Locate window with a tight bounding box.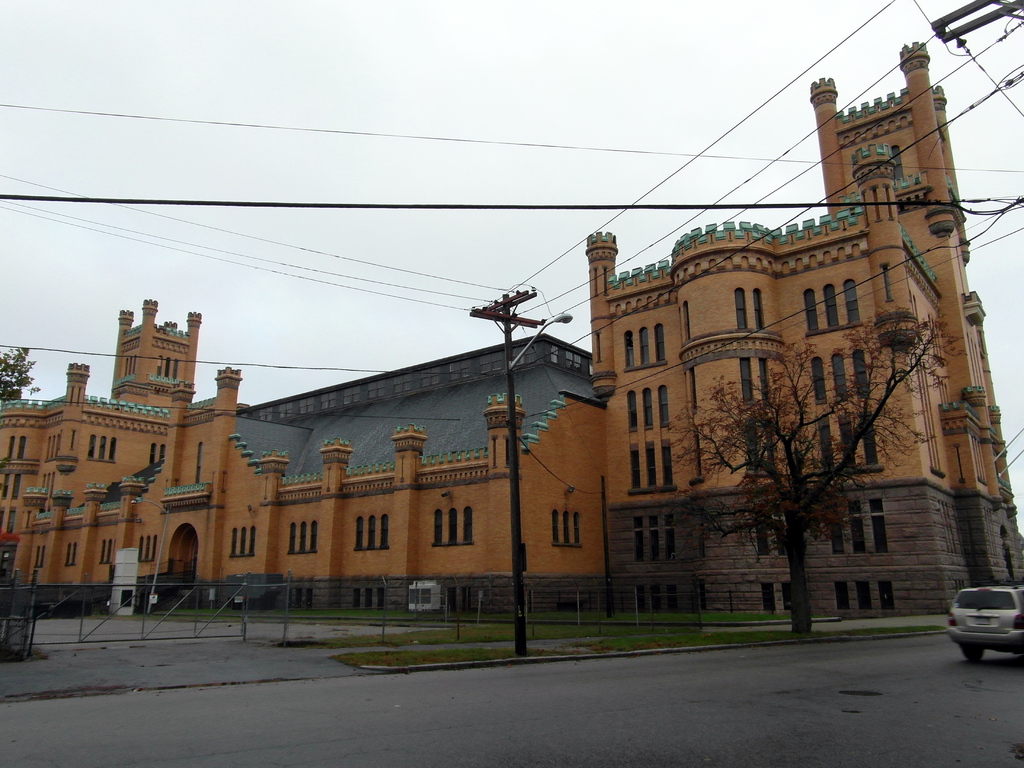
x1=822, y1=282, x2=842, y2=332.
